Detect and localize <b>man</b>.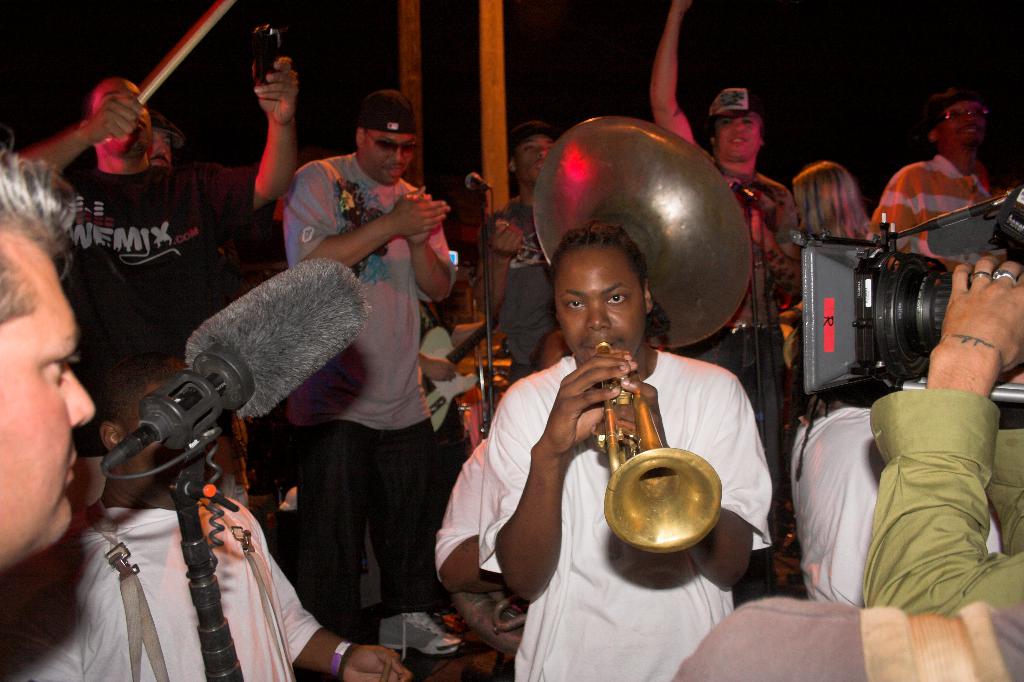
Localized at <bbox>9, 47, 300, 404</bbox>.
